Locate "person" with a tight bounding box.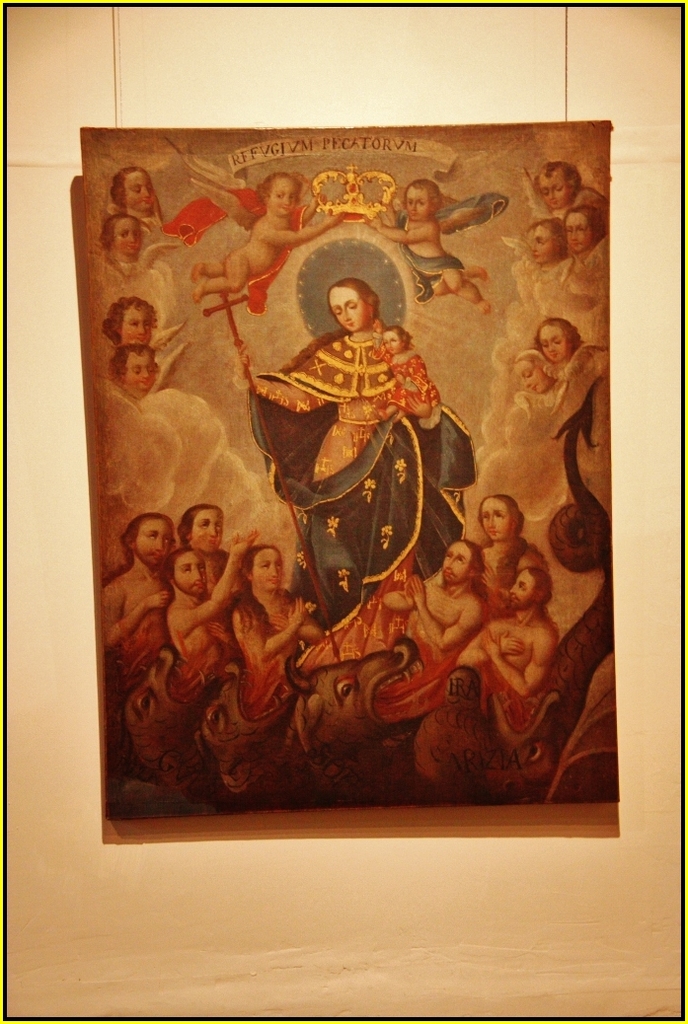
[x1=535, y1=157, x2=579, y2=215].
